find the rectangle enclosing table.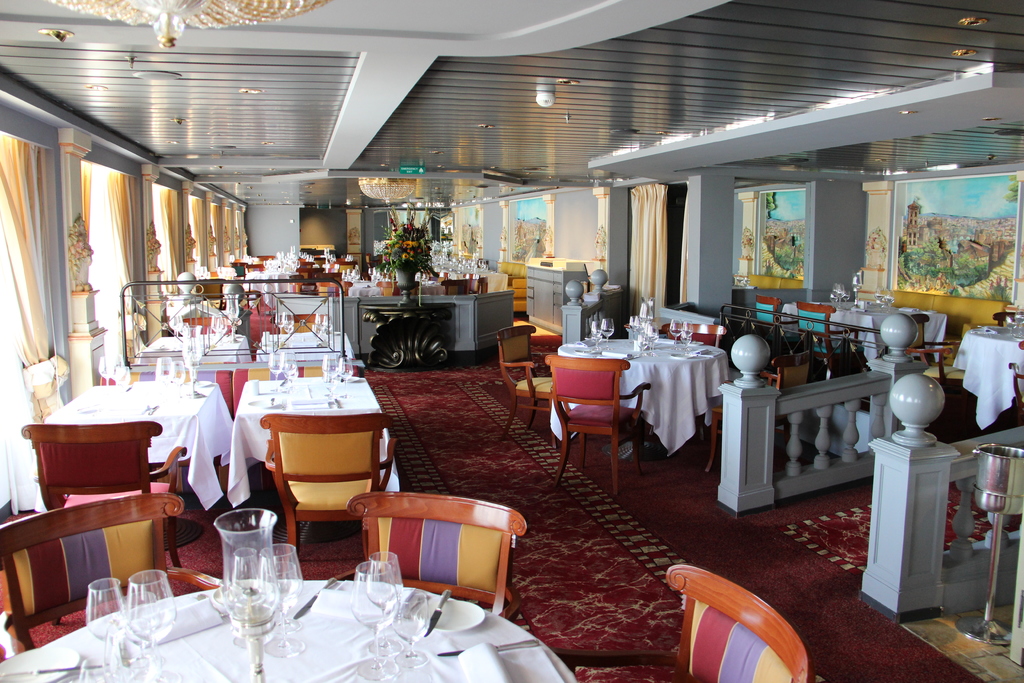
<box>540,327,684,495</box>.
